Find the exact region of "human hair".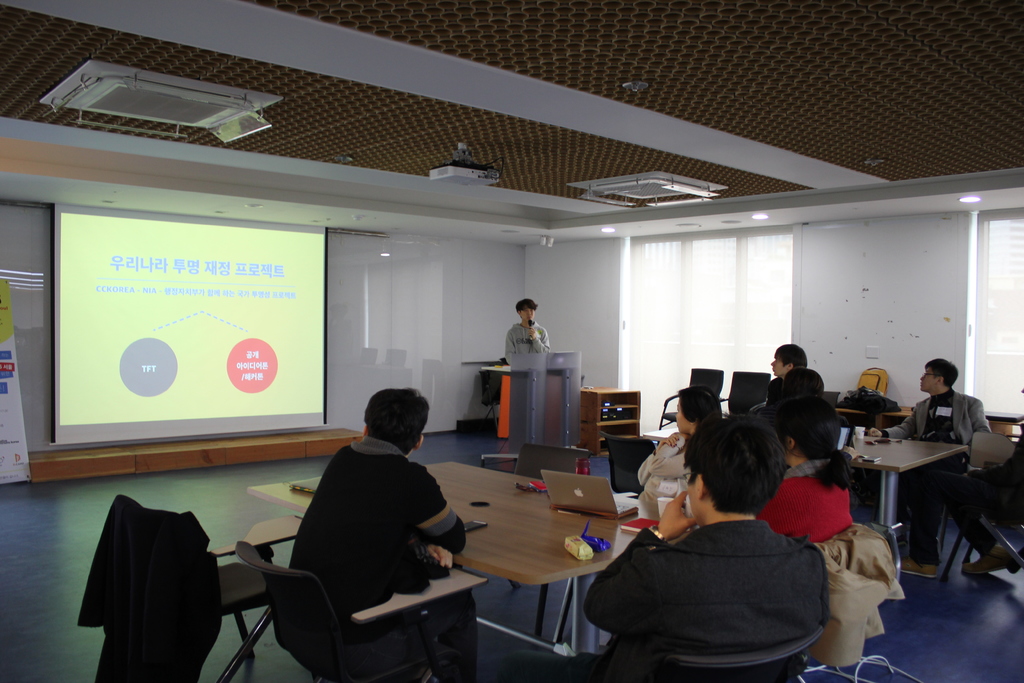
Exact region: bbox=(365, 386, 429, 454).
